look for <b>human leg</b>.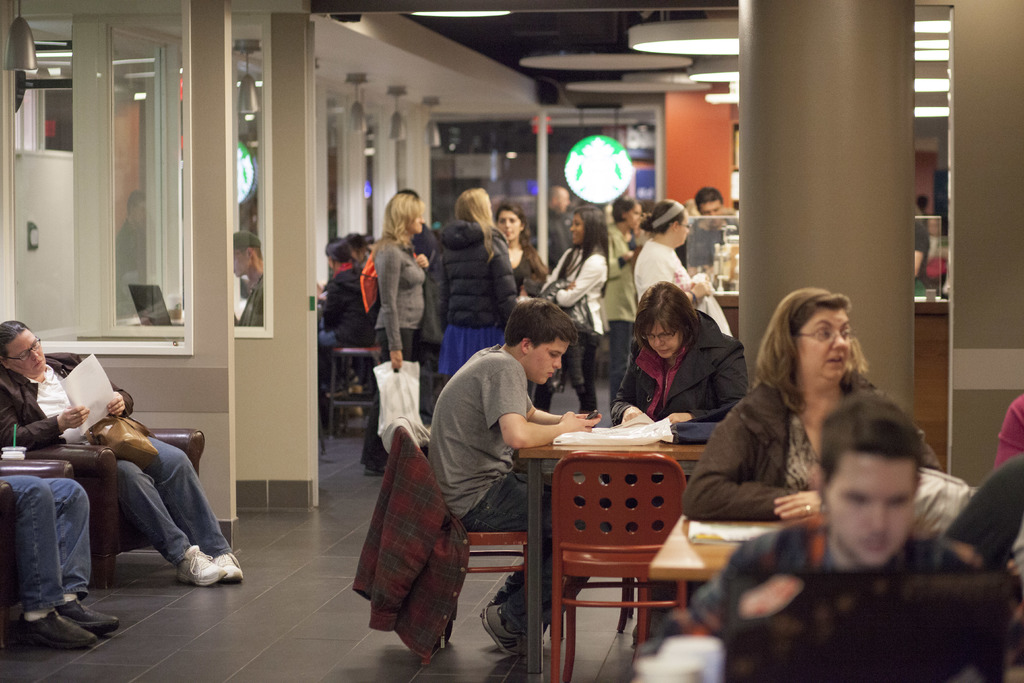
Found: [left=439, top=471, right=584, bottom=656].
